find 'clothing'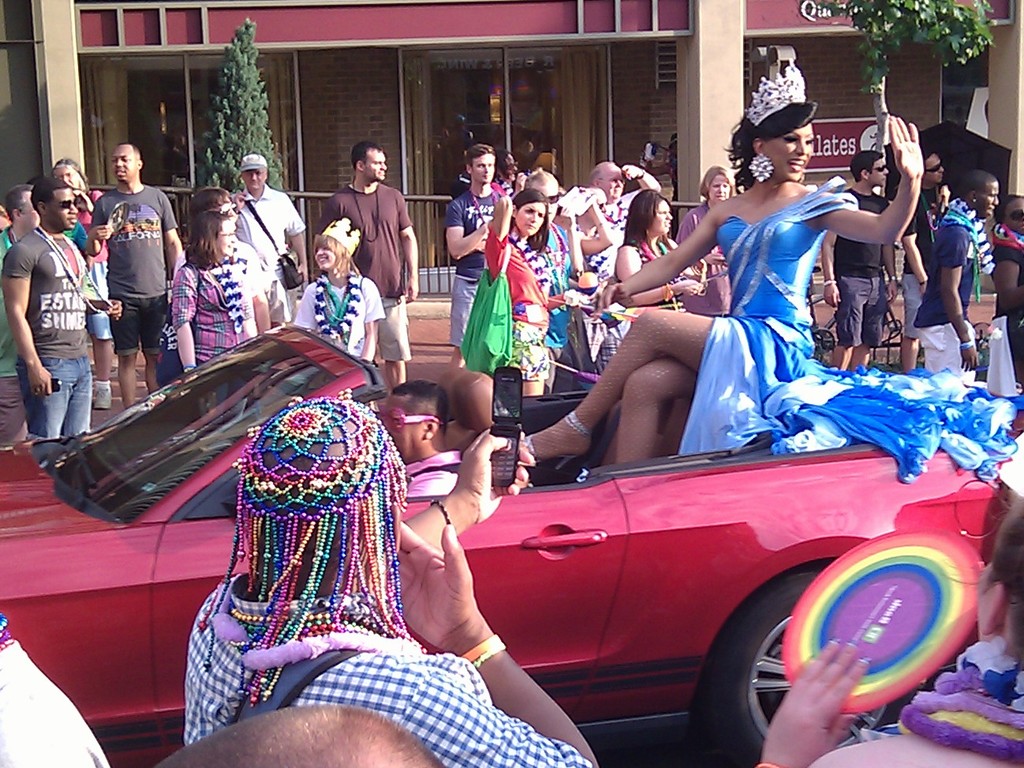
(2,223,94,440)
